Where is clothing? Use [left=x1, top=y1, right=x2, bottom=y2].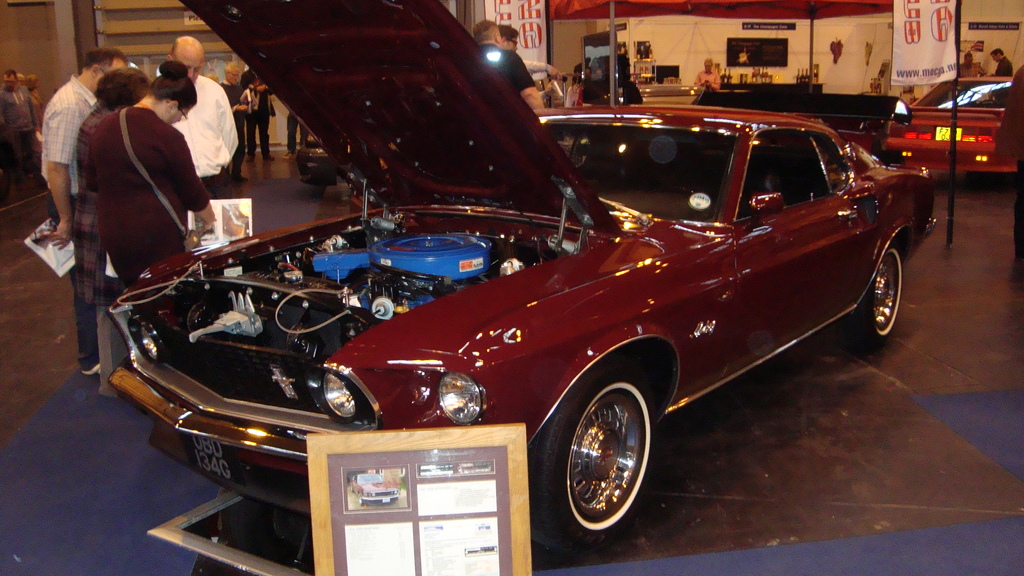
[left=0, top=82, right=33, bottom=193].
